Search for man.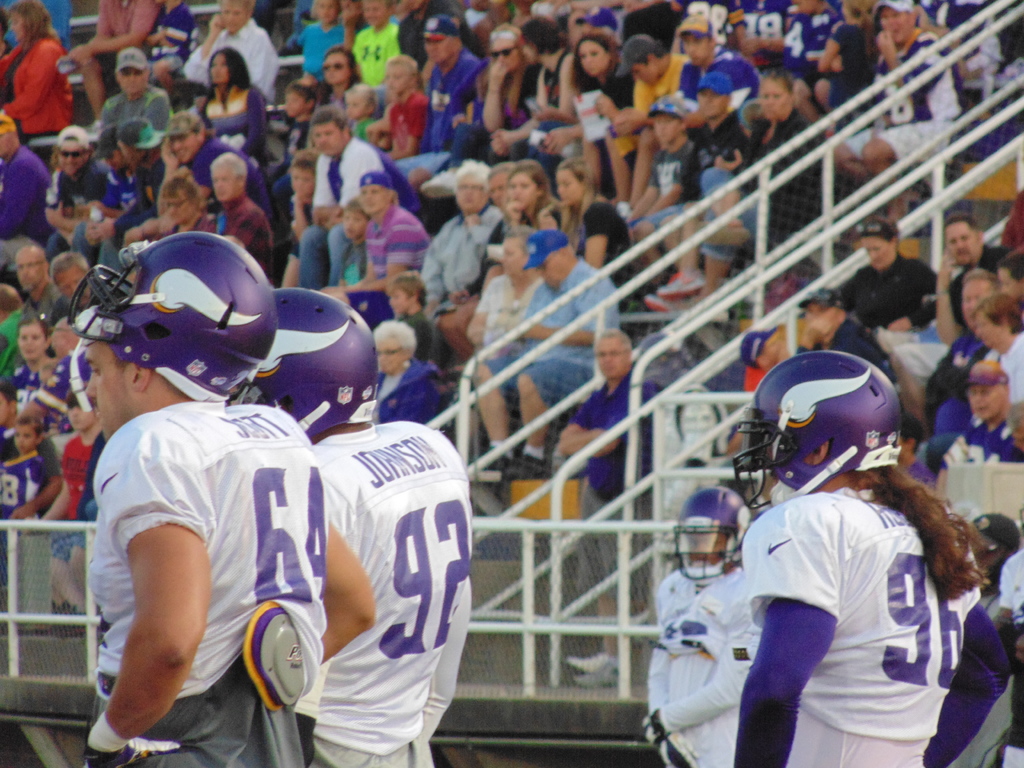
Found at <region>609, 35, 684, 202</region>.
